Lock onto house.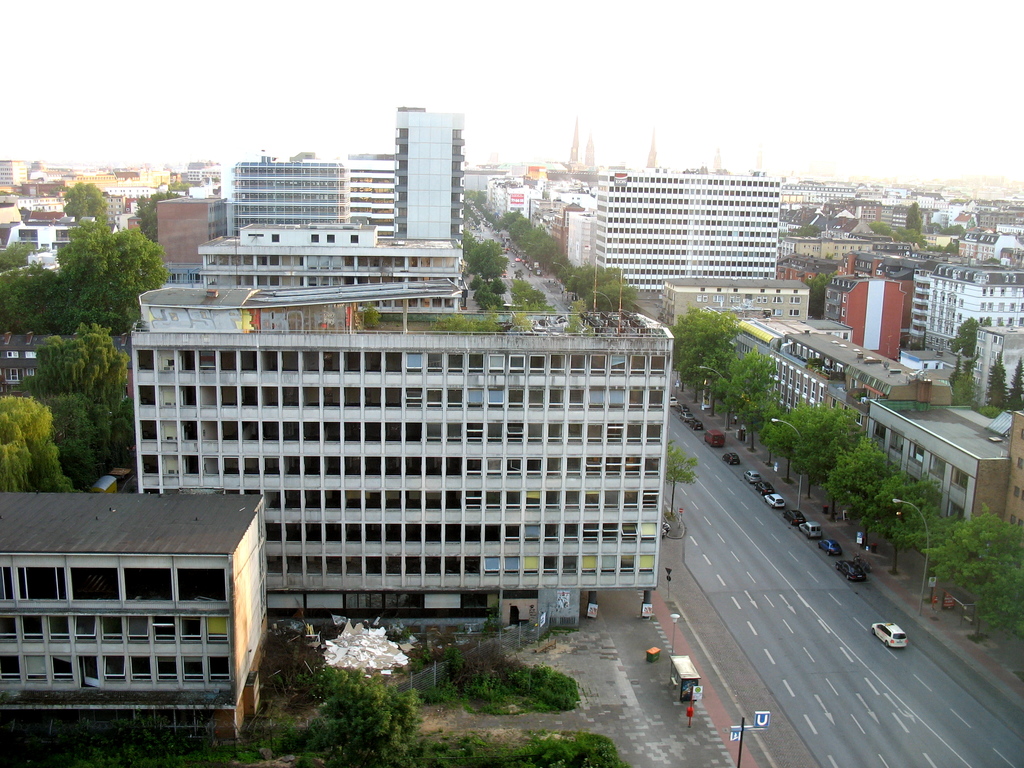
Locked: l=177, t=159, r=223, b=199.
